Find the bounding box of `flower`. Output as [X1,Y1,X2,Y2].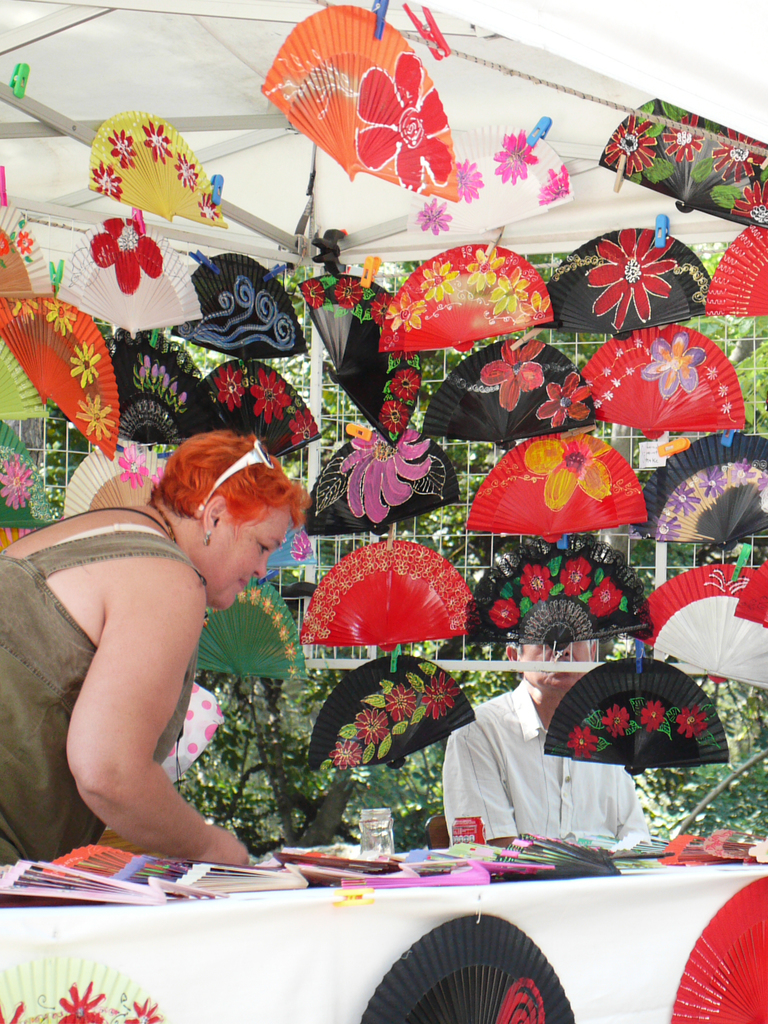
[106,129,136,168].
